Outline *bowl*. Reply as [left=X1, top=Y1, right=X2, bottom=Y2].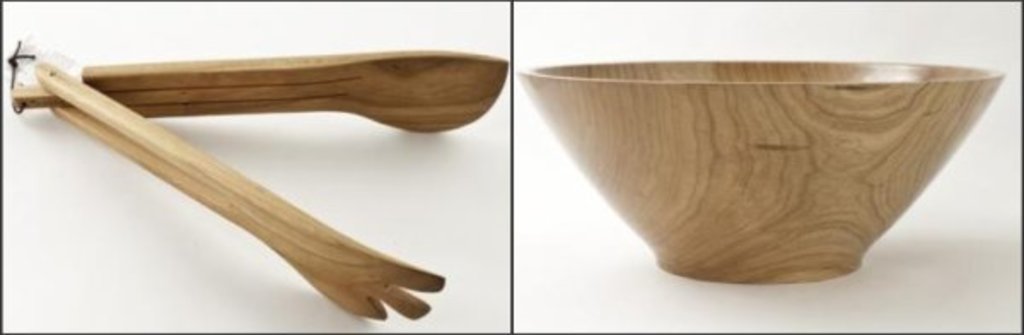
[left=546, top=39, right=983, bottom=282].
